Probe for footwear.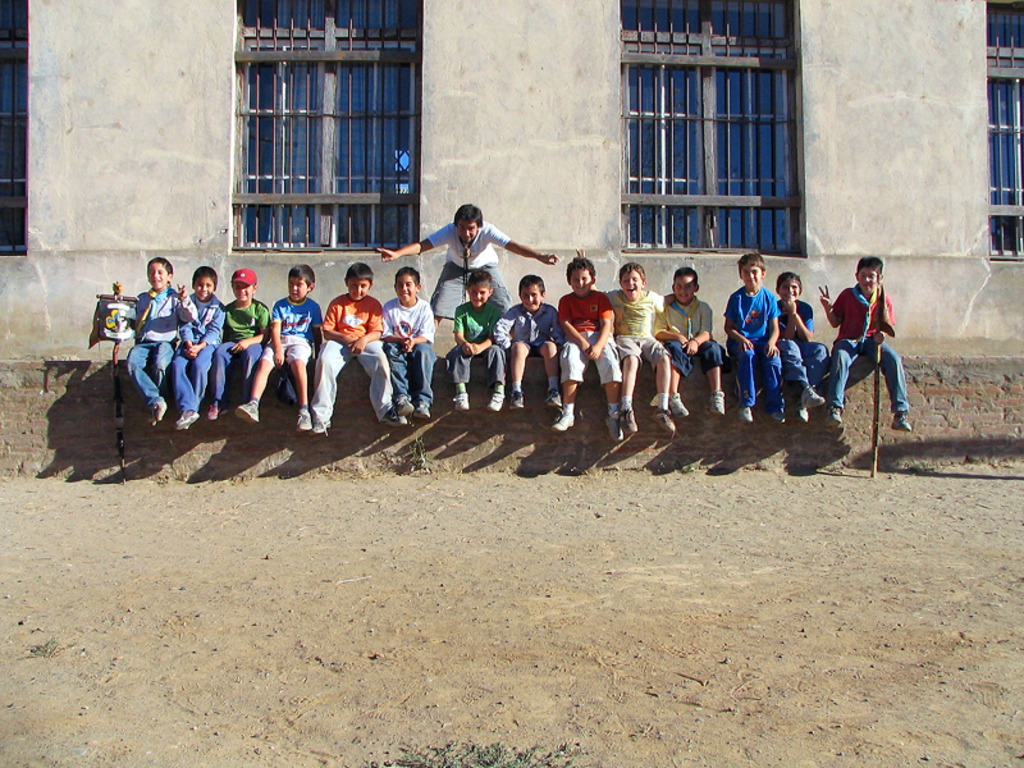
Probe result: 553/413/576/431.
